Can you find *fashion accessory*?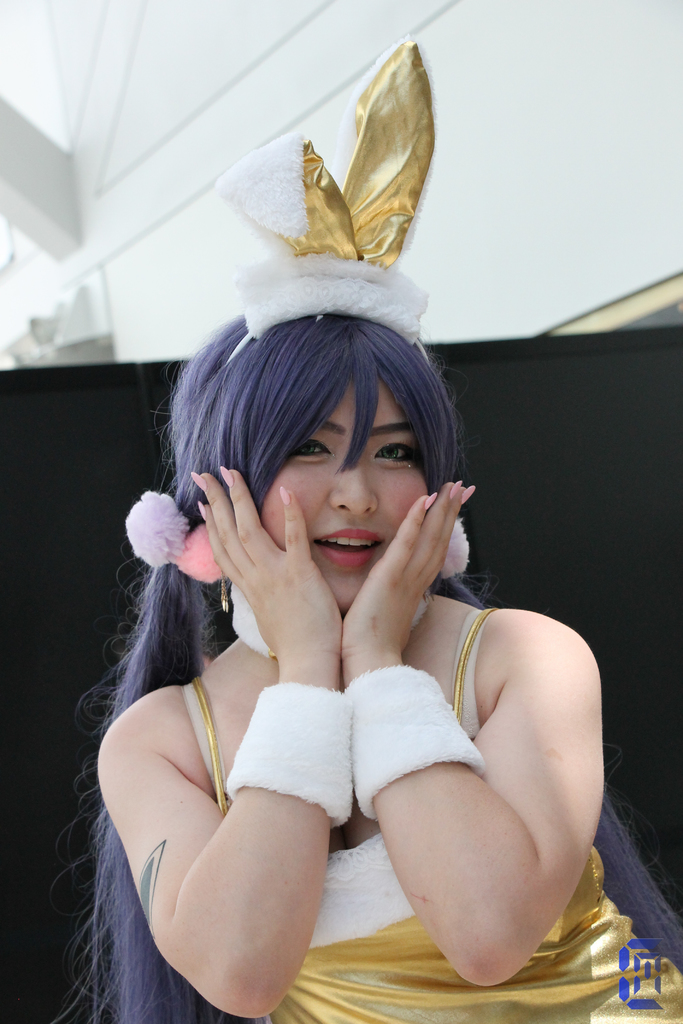
Yes, bounding box: [left=192, top=470, right=210, bottom=494].
